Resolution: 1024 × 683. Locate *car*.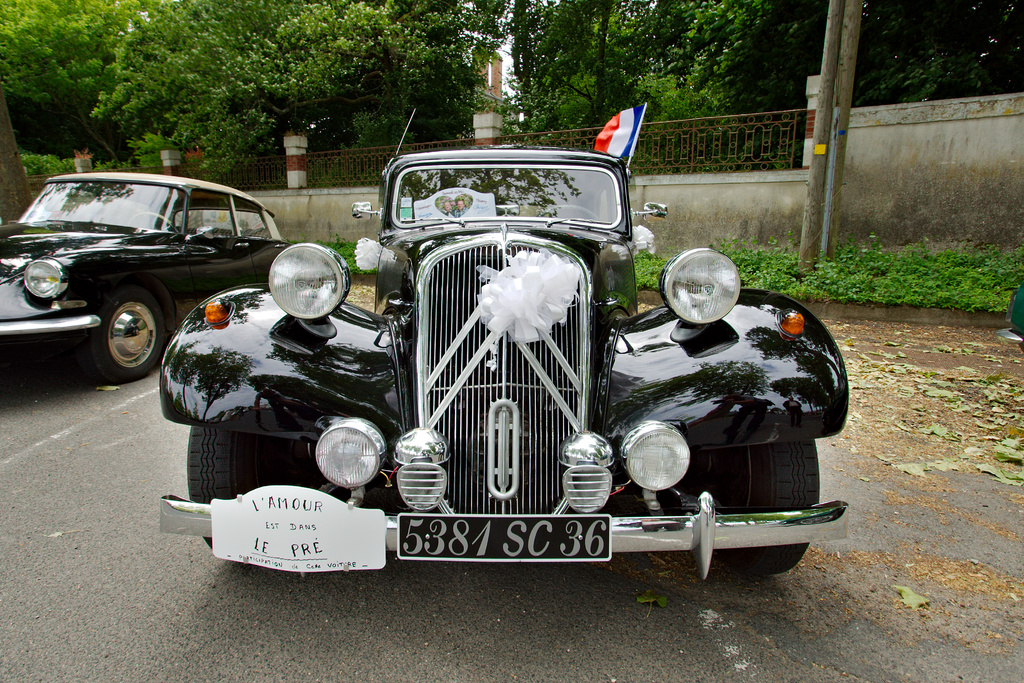
l=137, t=135, r=802, b=602.
